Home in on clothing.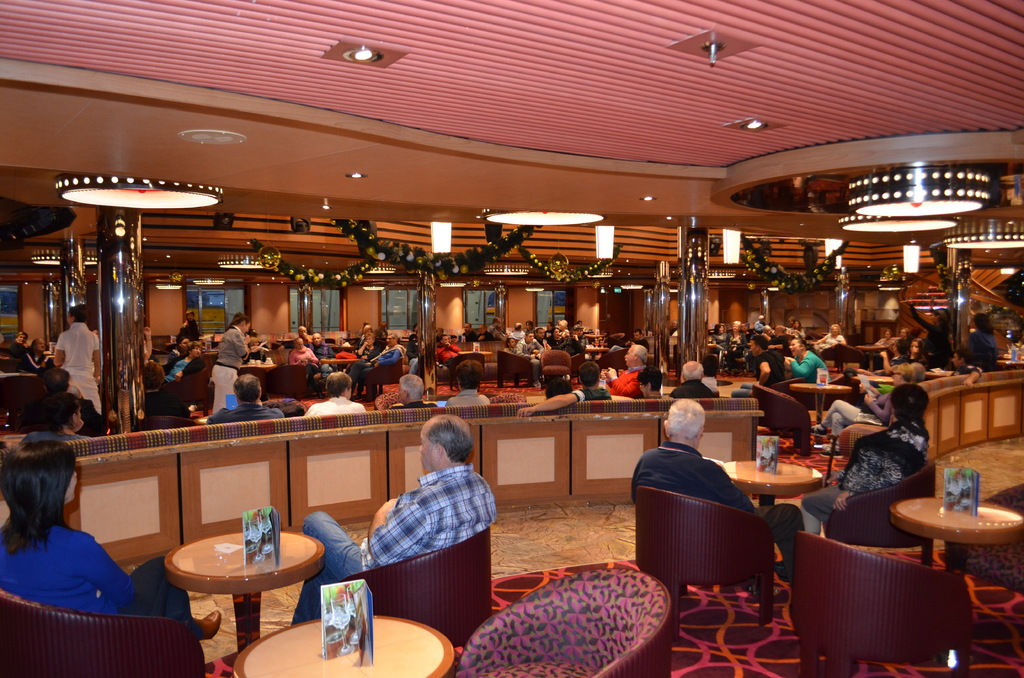
Homed in at 871, 336, 897, 346.
